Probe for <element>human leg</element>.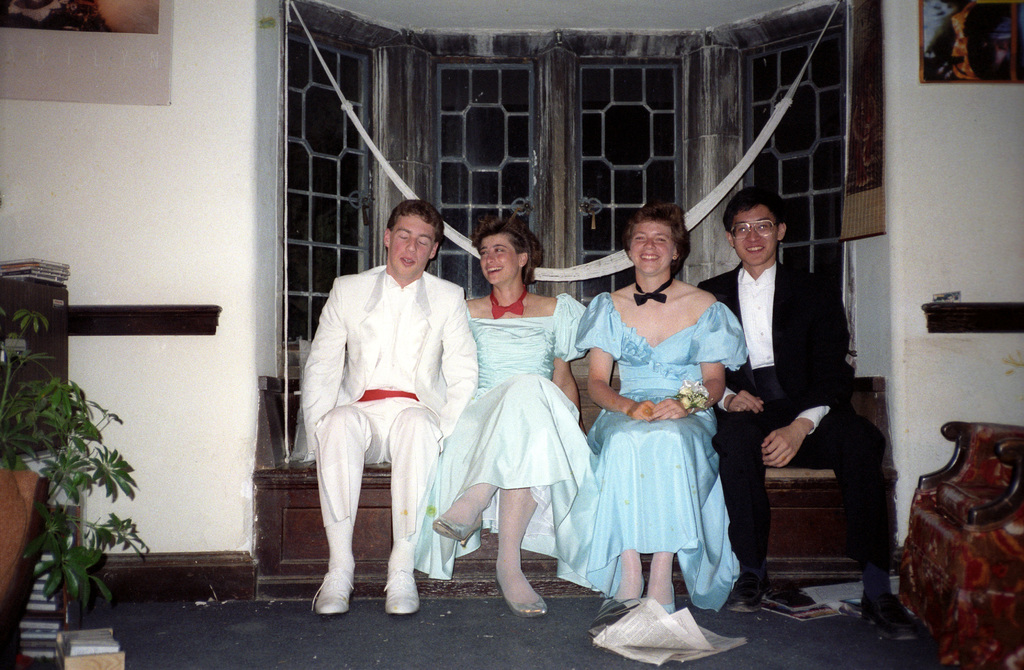
Probe result: 380/407/442/613.
